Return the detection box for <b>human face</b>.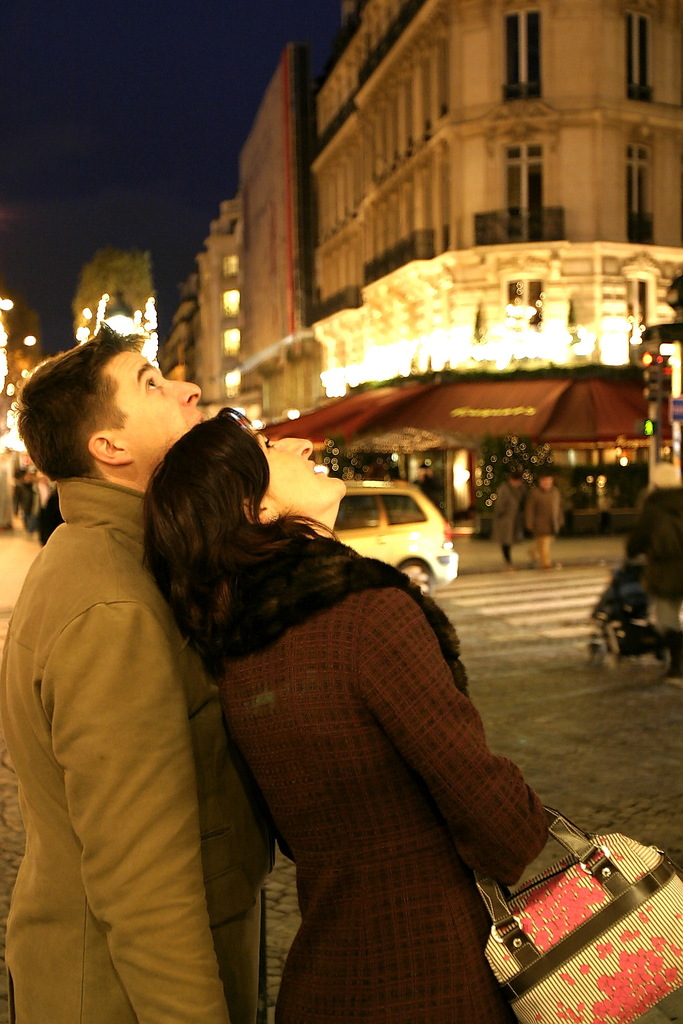
bbox(251, 428, 348, 515).
